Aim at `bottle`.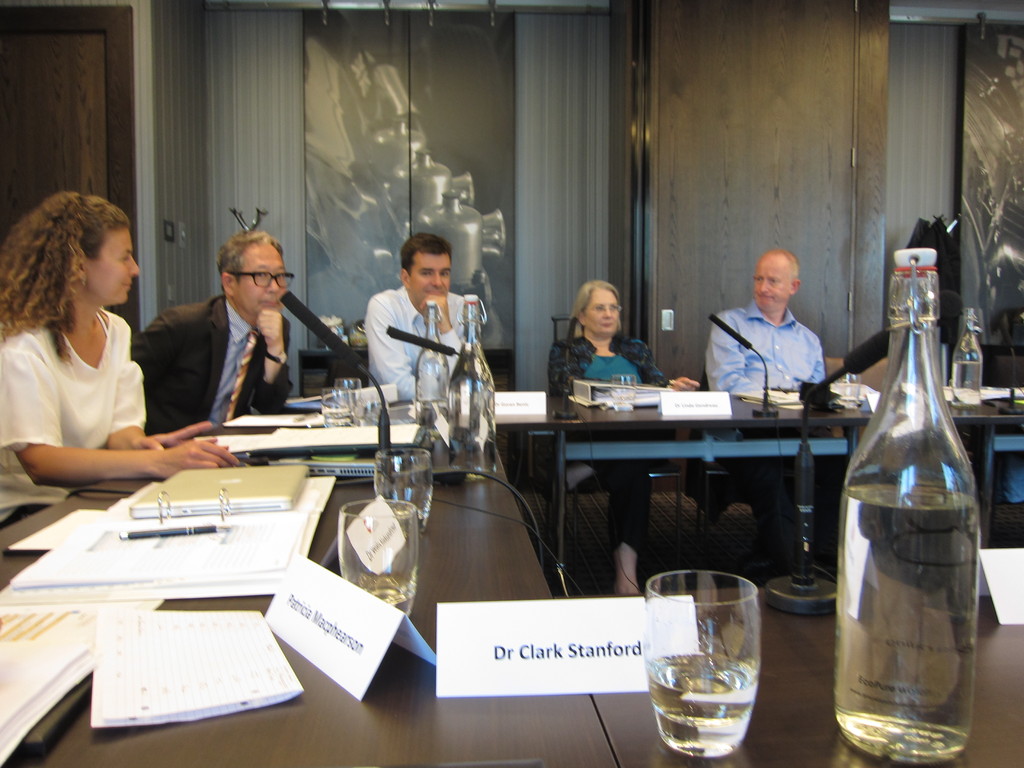
Aimed at (left=956, top=310, right=982, bottom=410).
